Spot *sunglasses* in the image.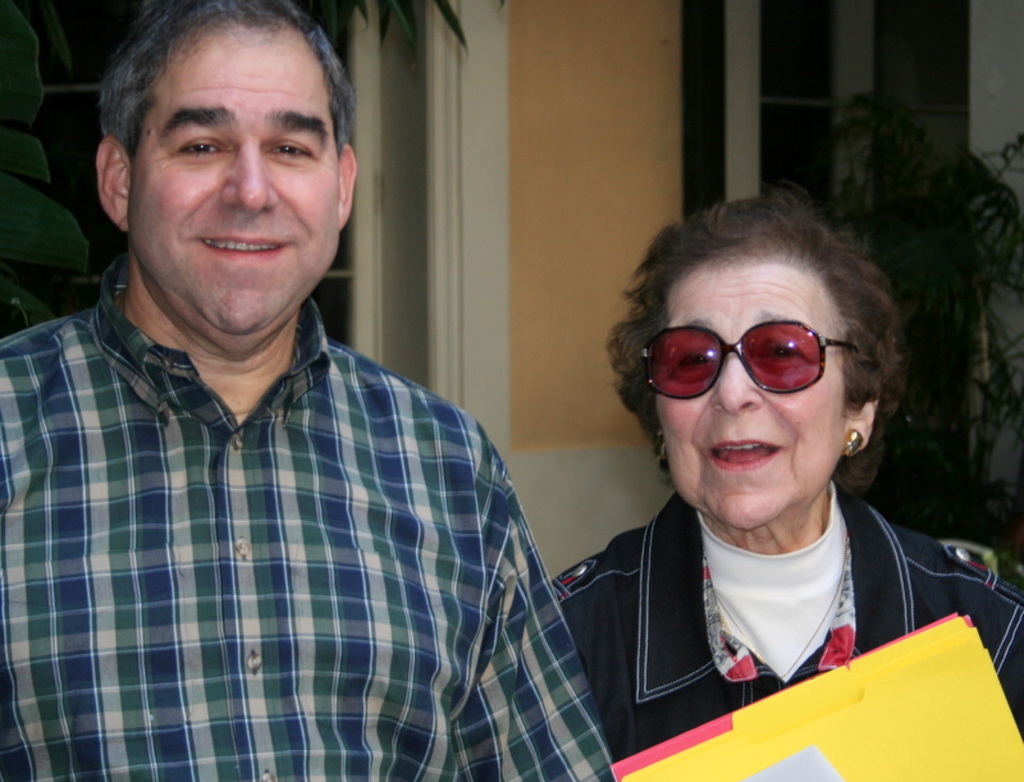
*sunglasses* found at <bbox>628, 317, 858, 404</bbox>.
